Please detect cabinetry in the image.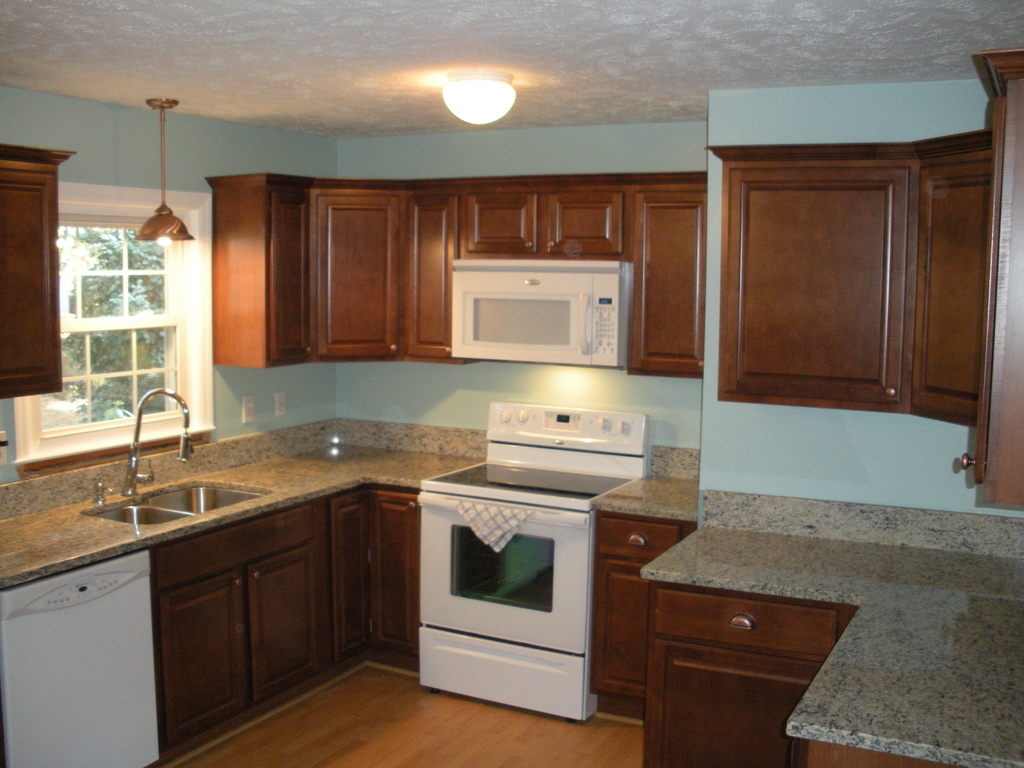
[0,151,77,400].
